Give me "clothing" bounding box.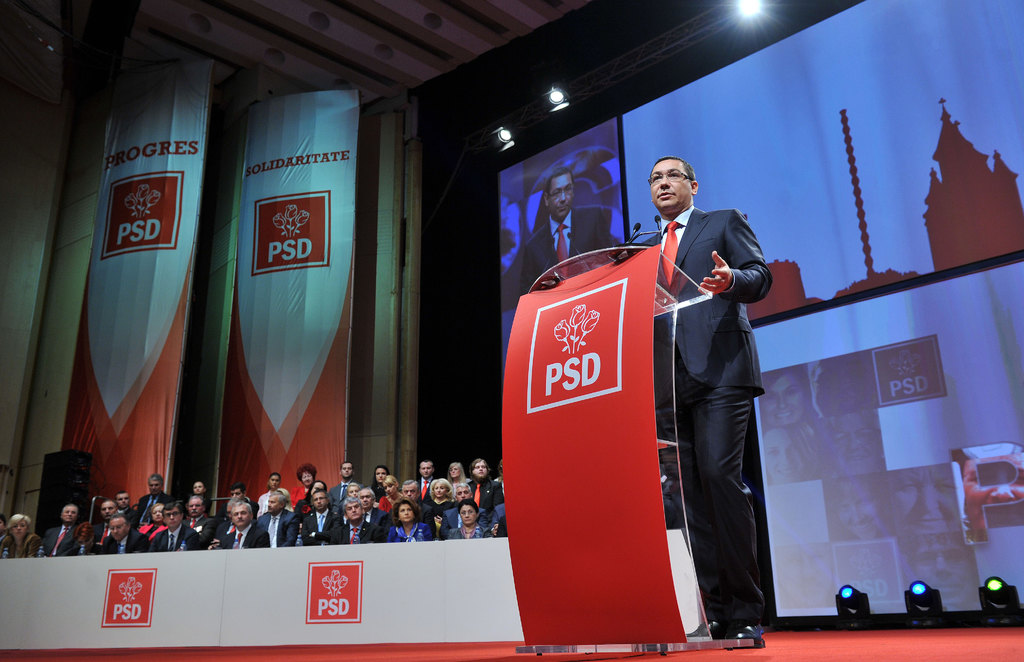
(463, 476, 496, 502).
